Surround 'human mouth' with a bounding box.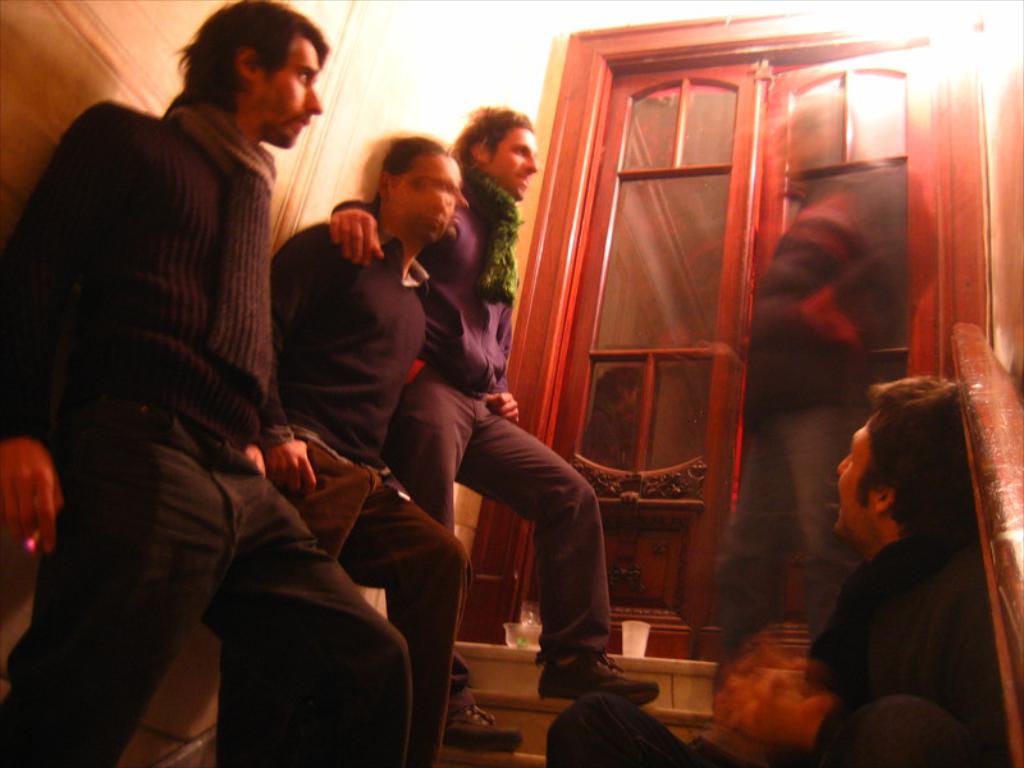
box(417, 214, 443, 232).
